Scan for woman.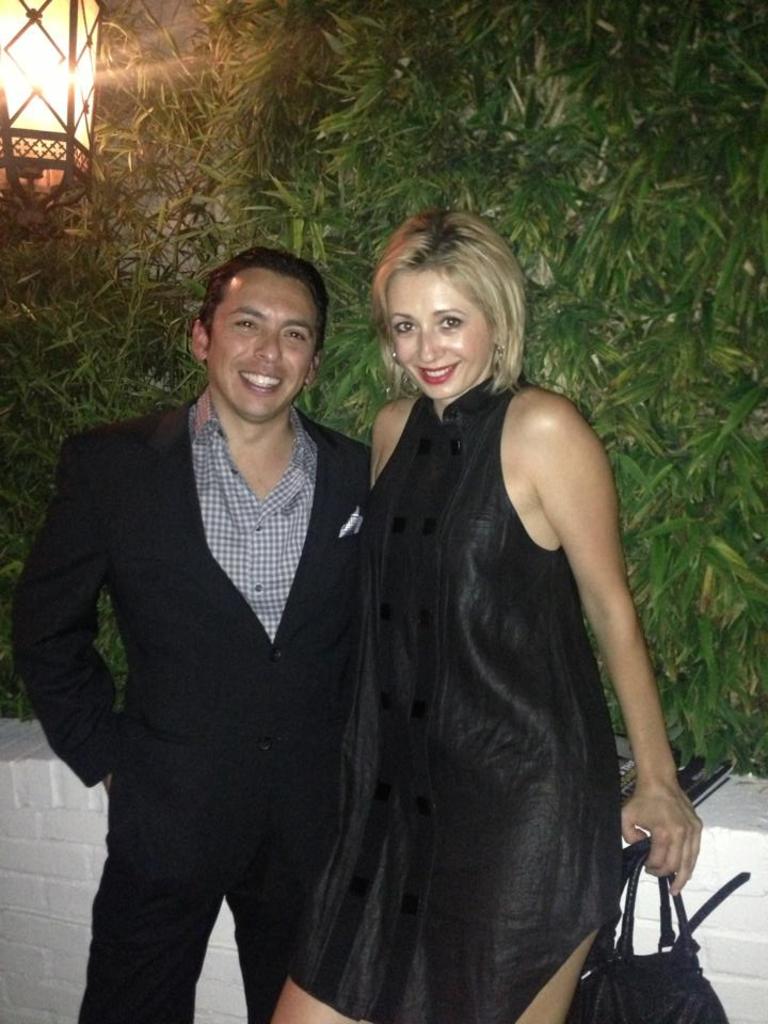
Scan result: <bbox>290, 197, 669, 1023</bbox>.
